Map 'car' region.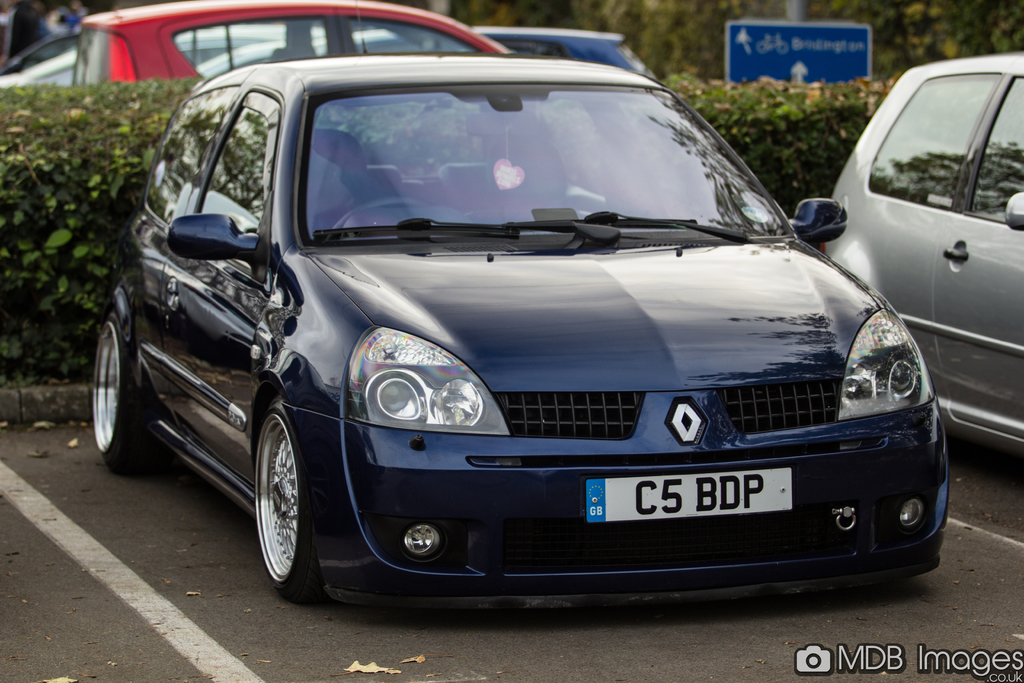
Mapped to x1=0 y1=29 x2=75 y2=85.
